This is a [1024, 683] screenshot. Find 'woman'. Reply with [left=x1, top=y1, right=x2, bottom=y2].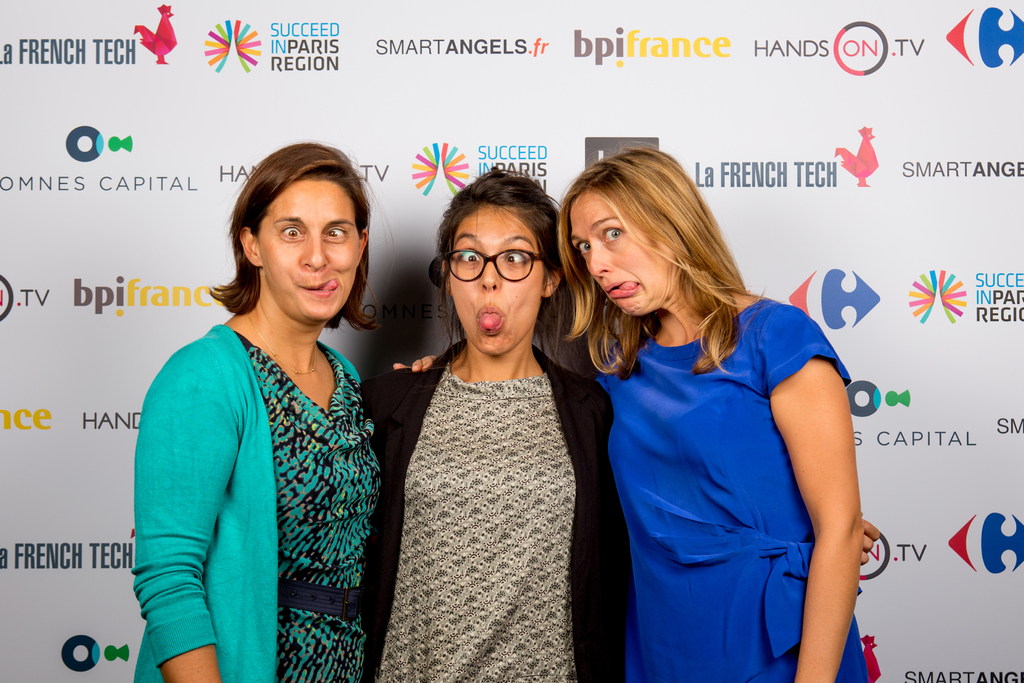
[left=360, top=167, right=881, bottom=682].
